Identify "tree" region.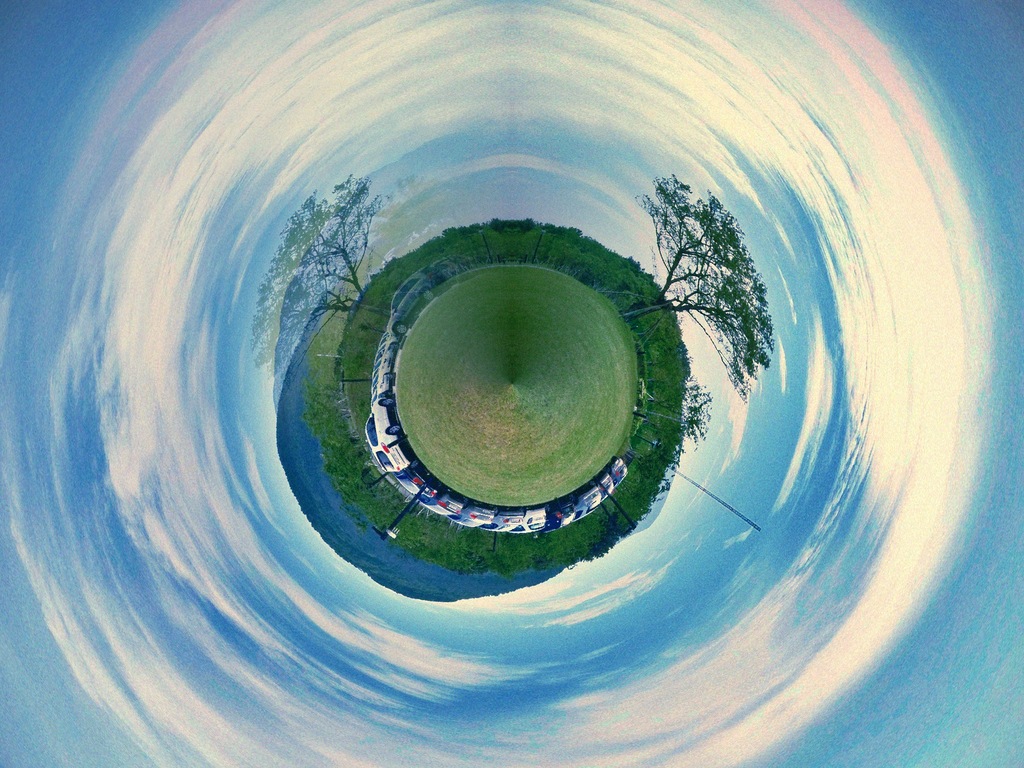
Region: rect(640, 160, 762, 396).
